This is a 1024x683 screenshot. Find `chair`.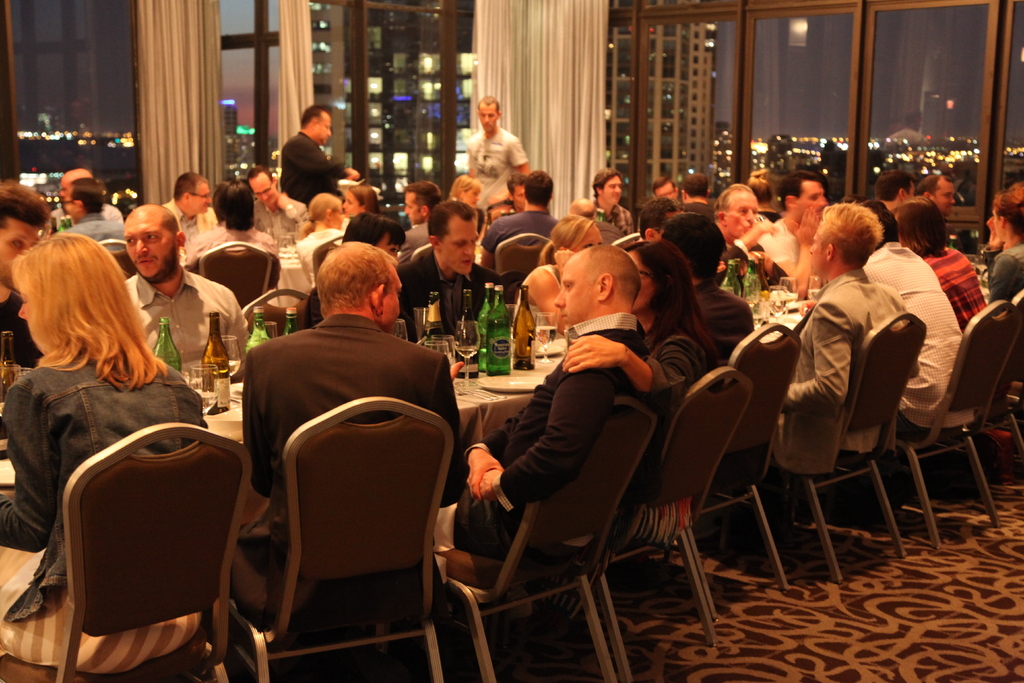
Bounding box: Rect(430, 381, 659, 682).
